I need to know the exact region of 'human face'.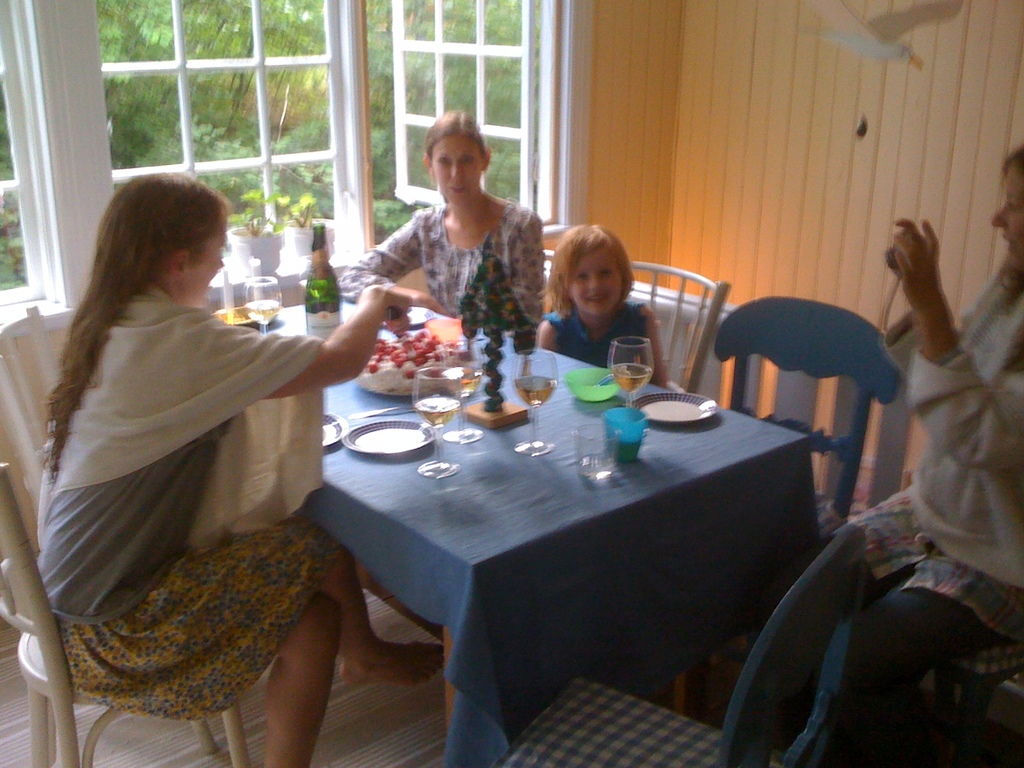
Region: box=[564, 253, 617, 317].
